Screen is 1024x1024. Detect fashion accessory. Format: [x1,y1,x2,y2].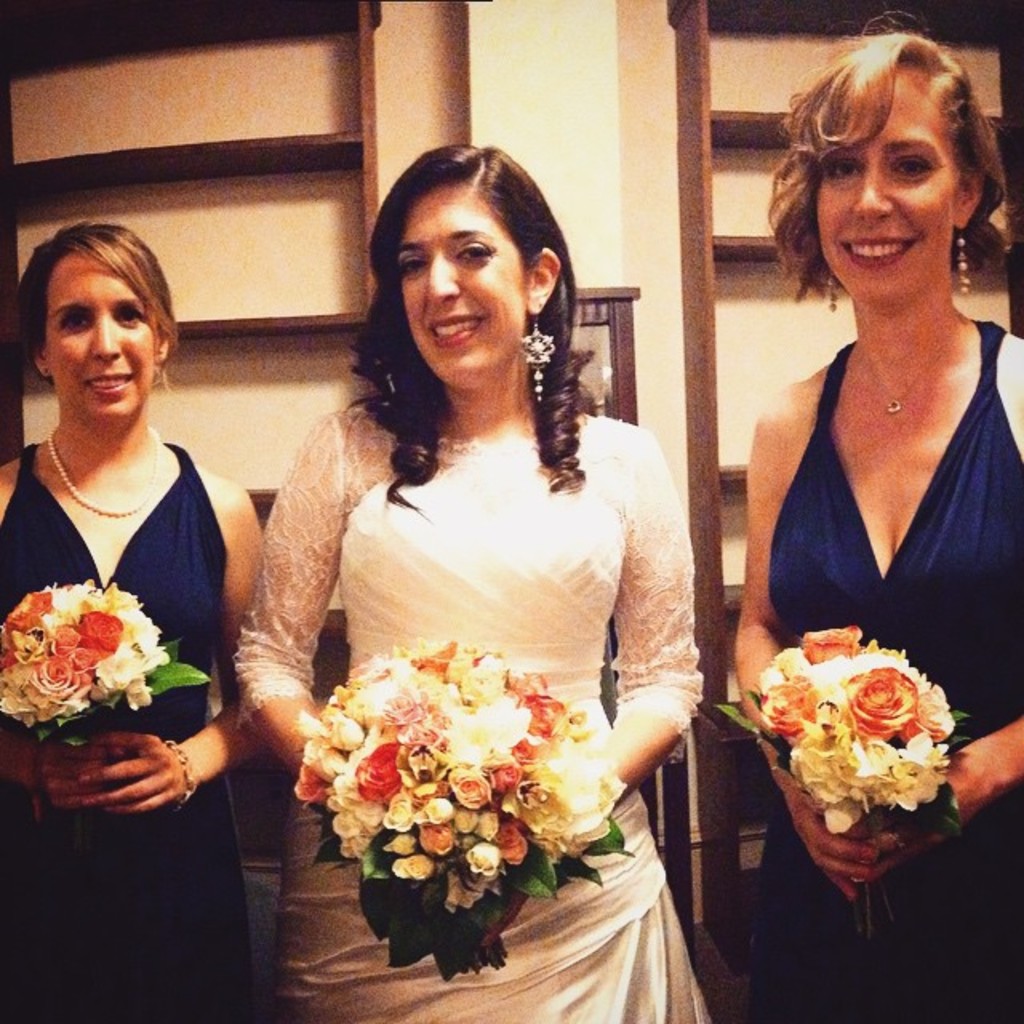
[867,322,960,421].
